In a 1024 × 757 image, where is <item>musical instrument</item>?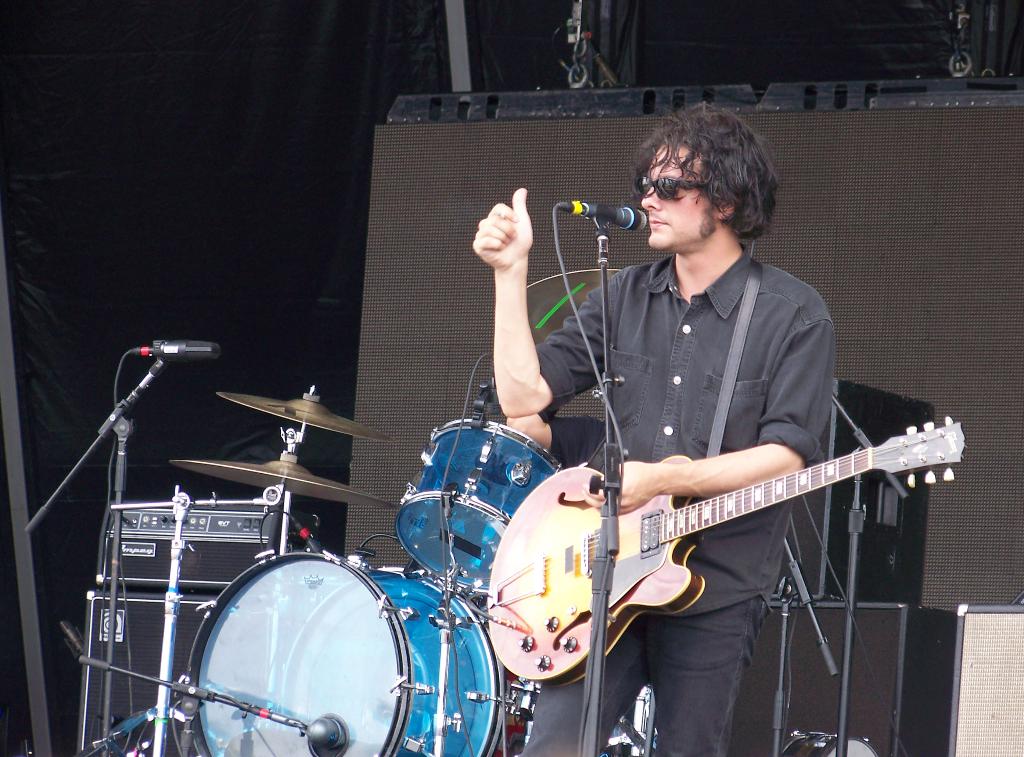
[left=390, top=418, right=570, bottom=603].
